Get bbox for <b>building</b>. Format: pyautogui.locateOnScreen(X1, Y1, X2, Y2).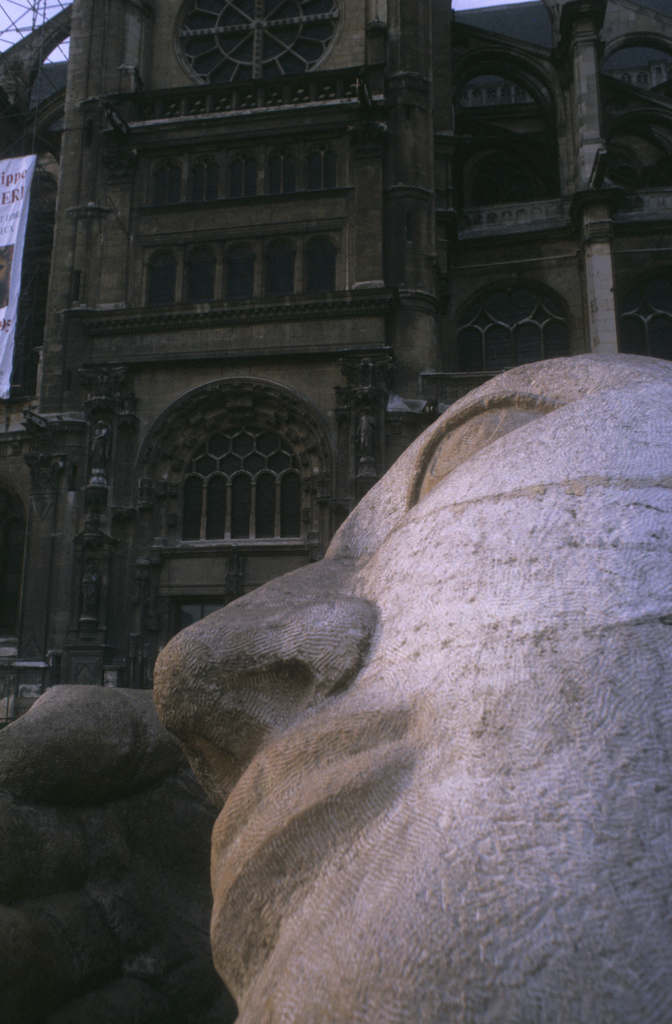
pyautogui.locateOnScreen(0, 0, 671, 726).
